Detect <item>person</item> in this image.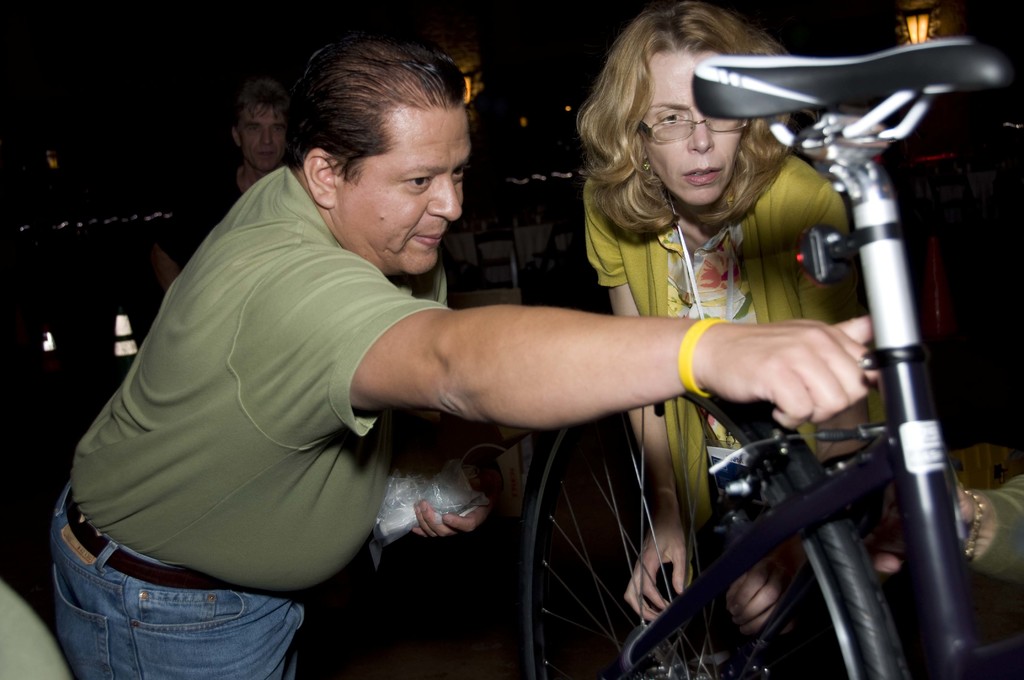
Detection: x1=538, y1=24, x2=926, y2=477.
